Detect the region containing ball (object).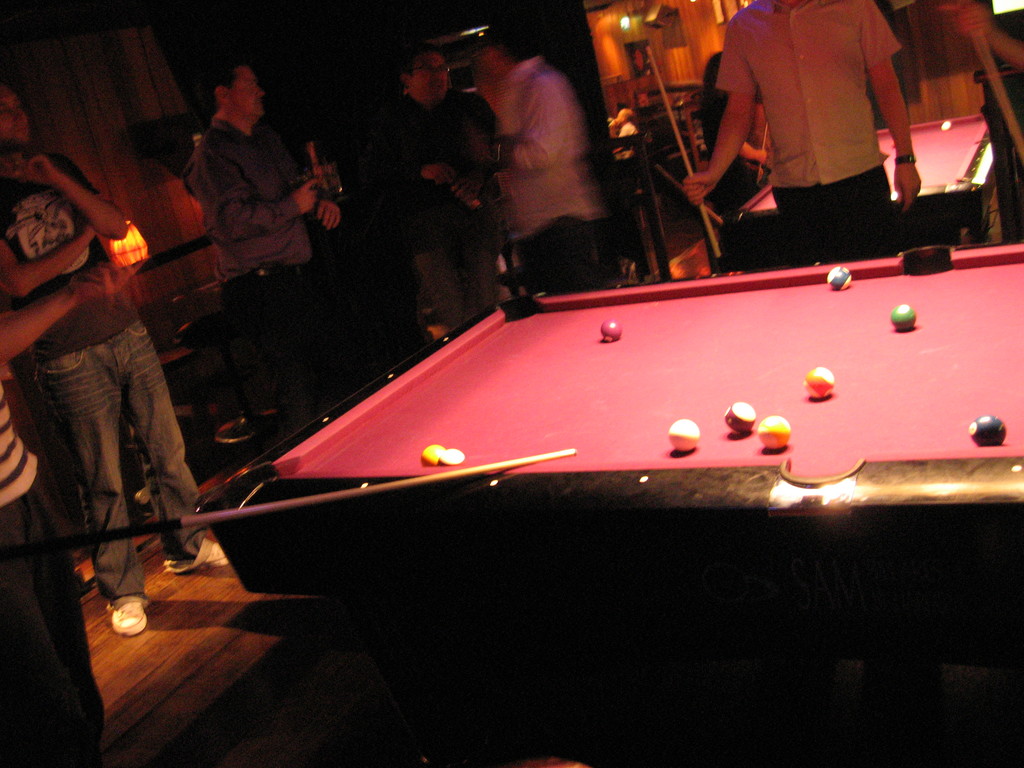
968/410/1008/447.
